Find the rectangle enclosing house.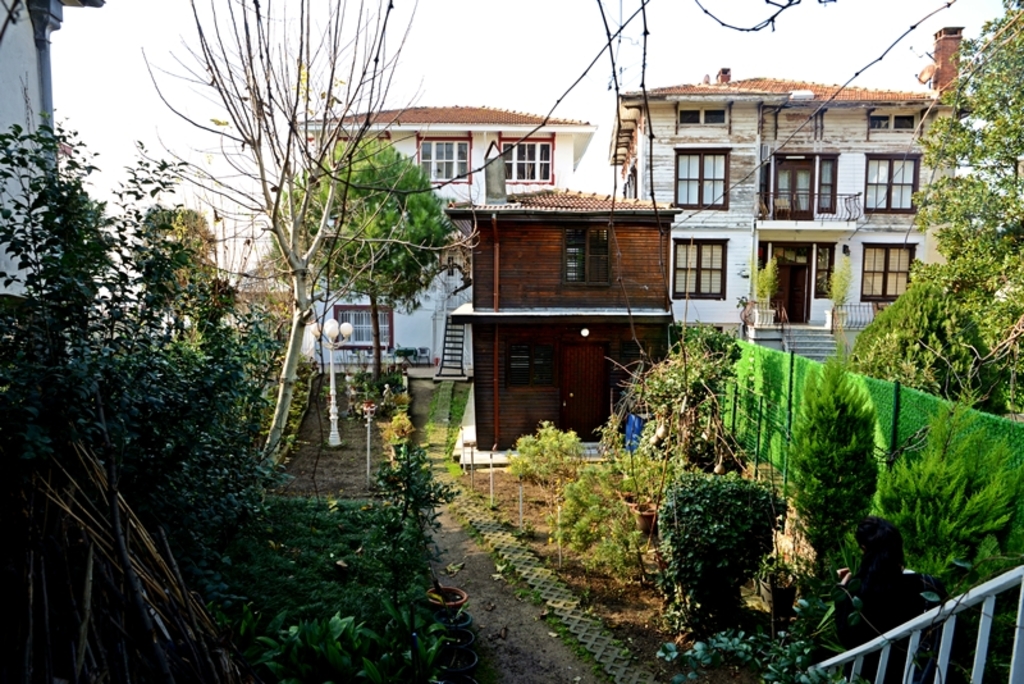
x1=605, y1=29, x2=974, y2=361.
